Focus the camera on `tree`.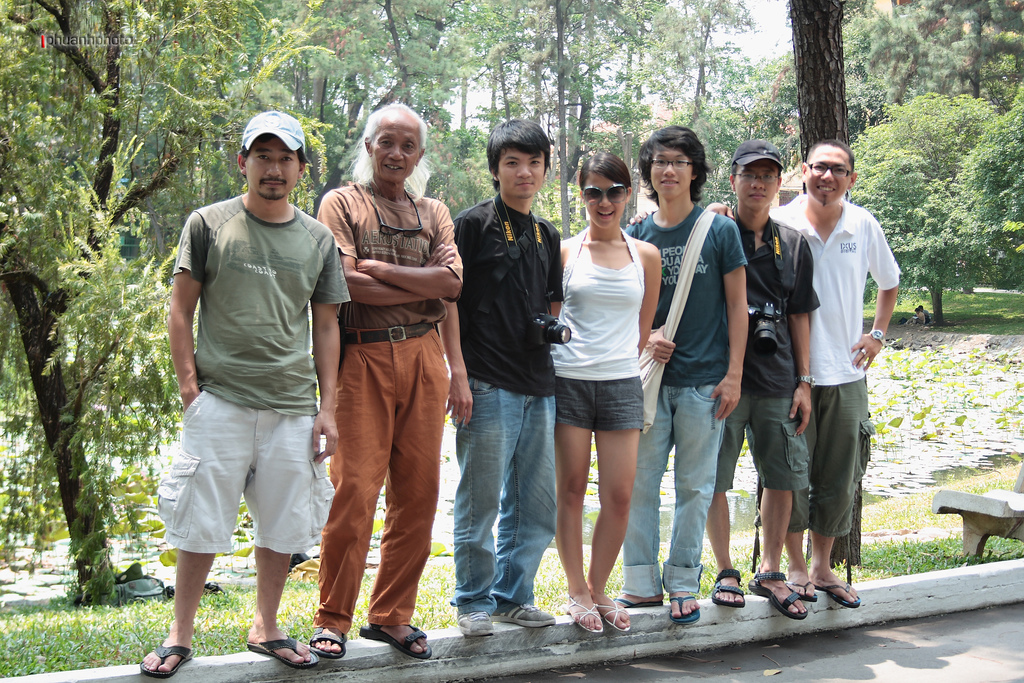
Focus region: left=861, top=144, right=974, bottom=327.
